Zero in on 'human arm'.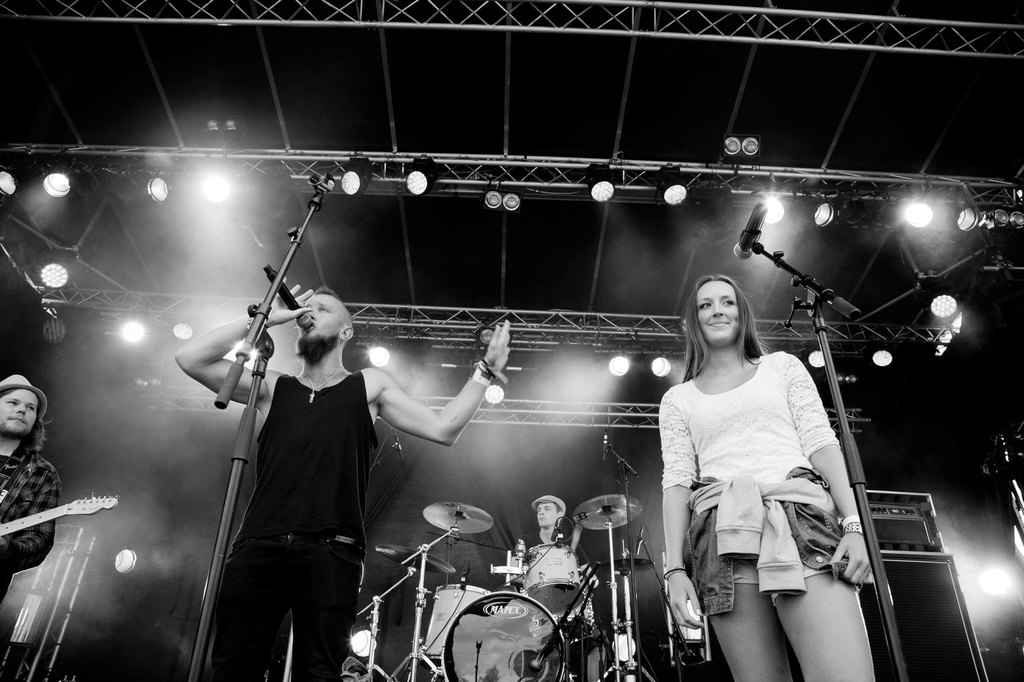
Zeroed in: region(564, 532, 607, 601).
